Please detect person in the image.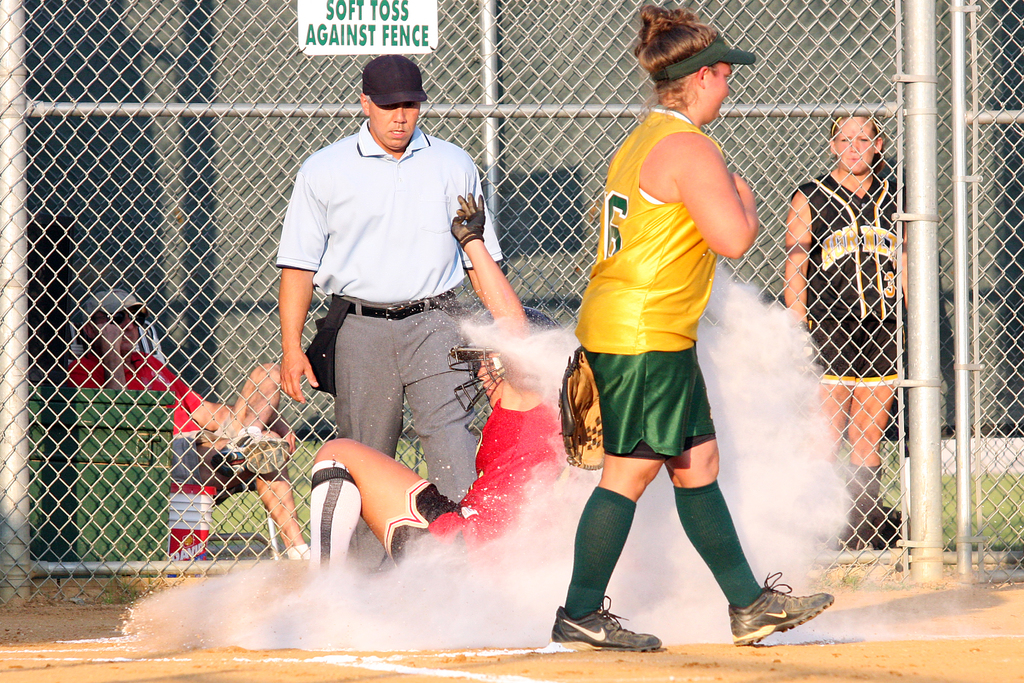
(x1=779, y1=106, x2=910, y2=552).
